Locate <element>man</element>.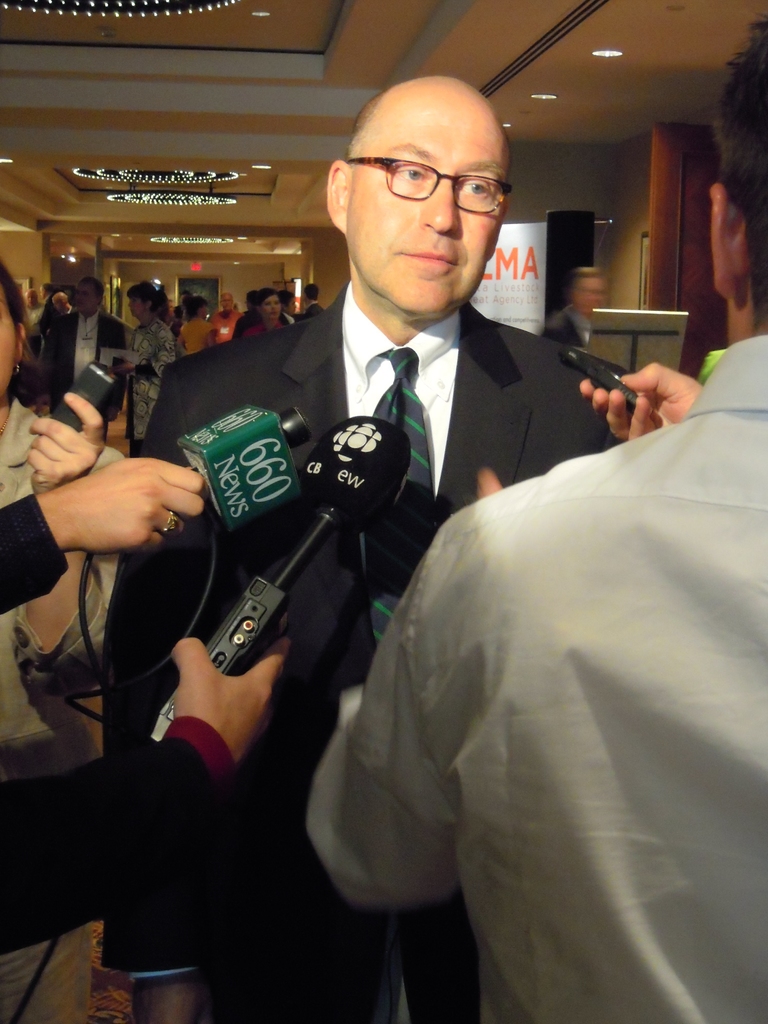
Bounding box: region(179, 291, 198, 356).
